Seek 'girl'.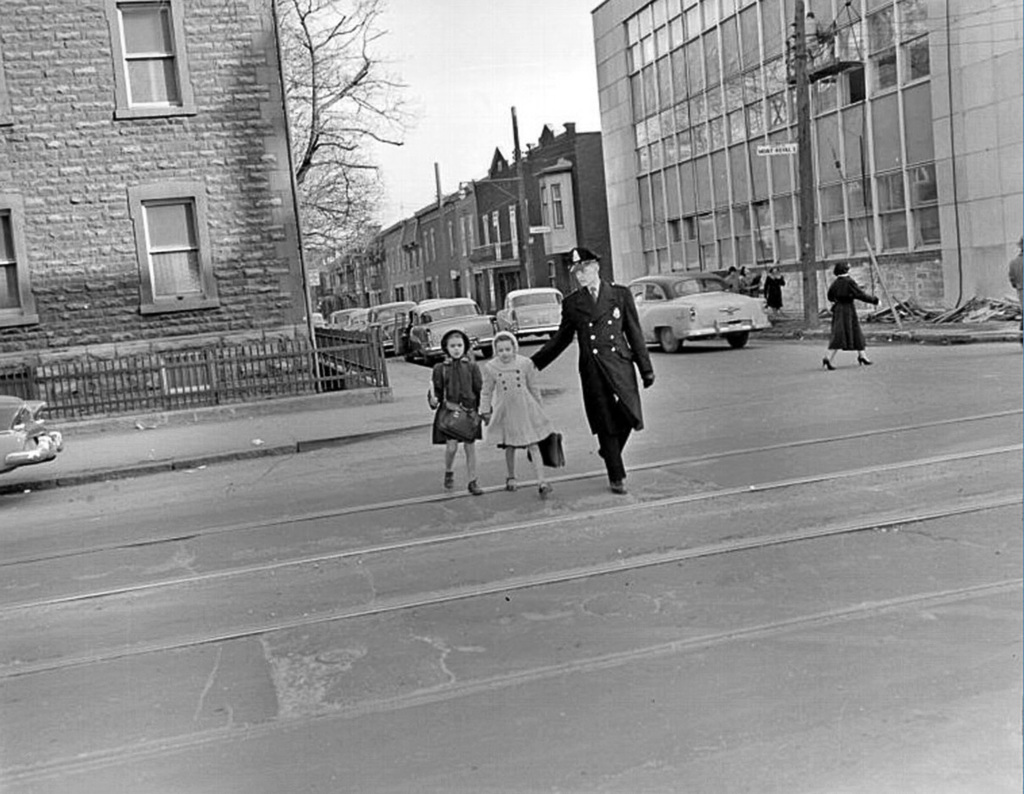
box=[481, 333, 554, 492].
